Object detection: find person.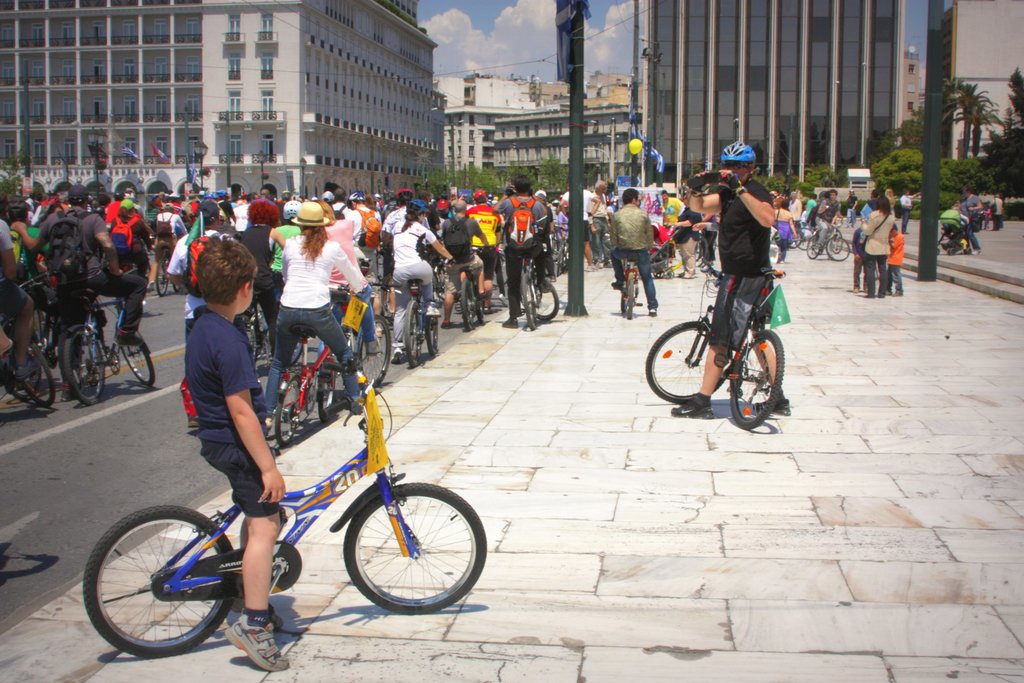
(815,190,842,257).
